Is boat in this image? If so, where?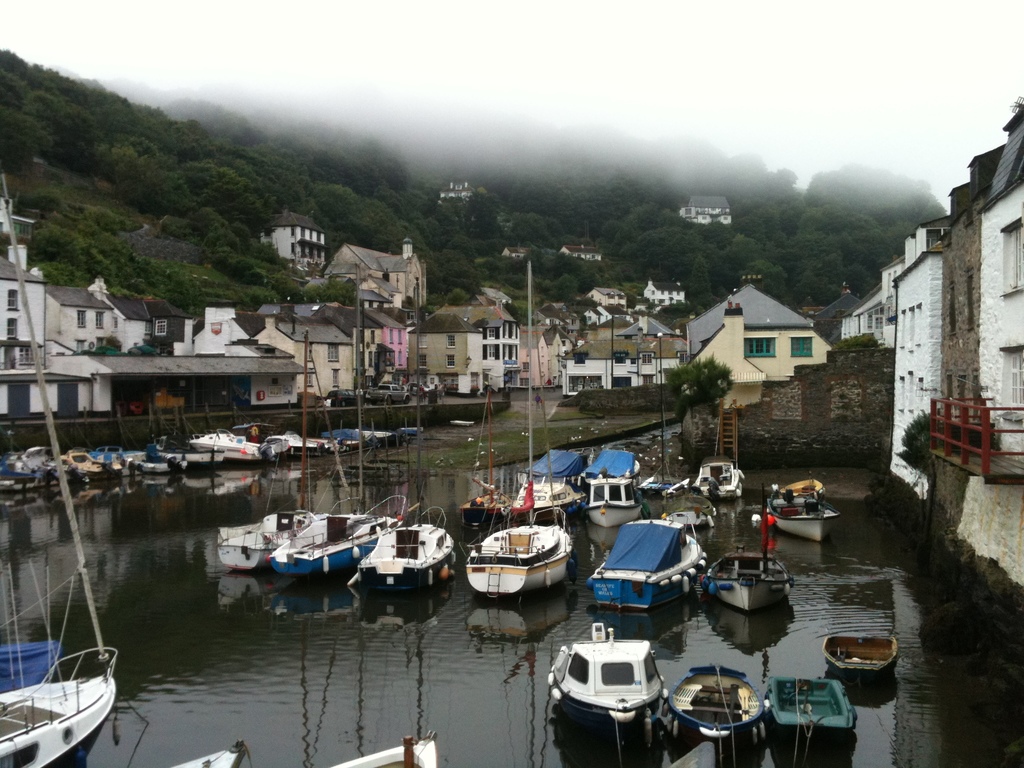
Yes, at left=584, top=516, right=702, bottom=606.
